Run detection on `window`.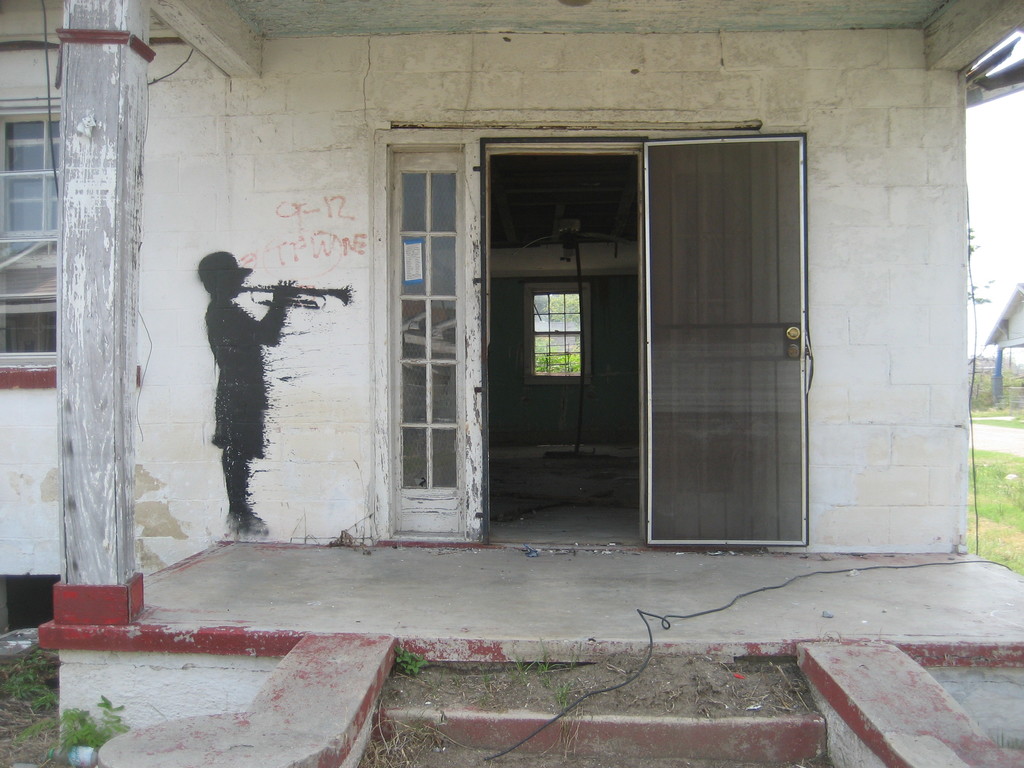
Result: x1=390, y1=154, x2=465, y2=536.
